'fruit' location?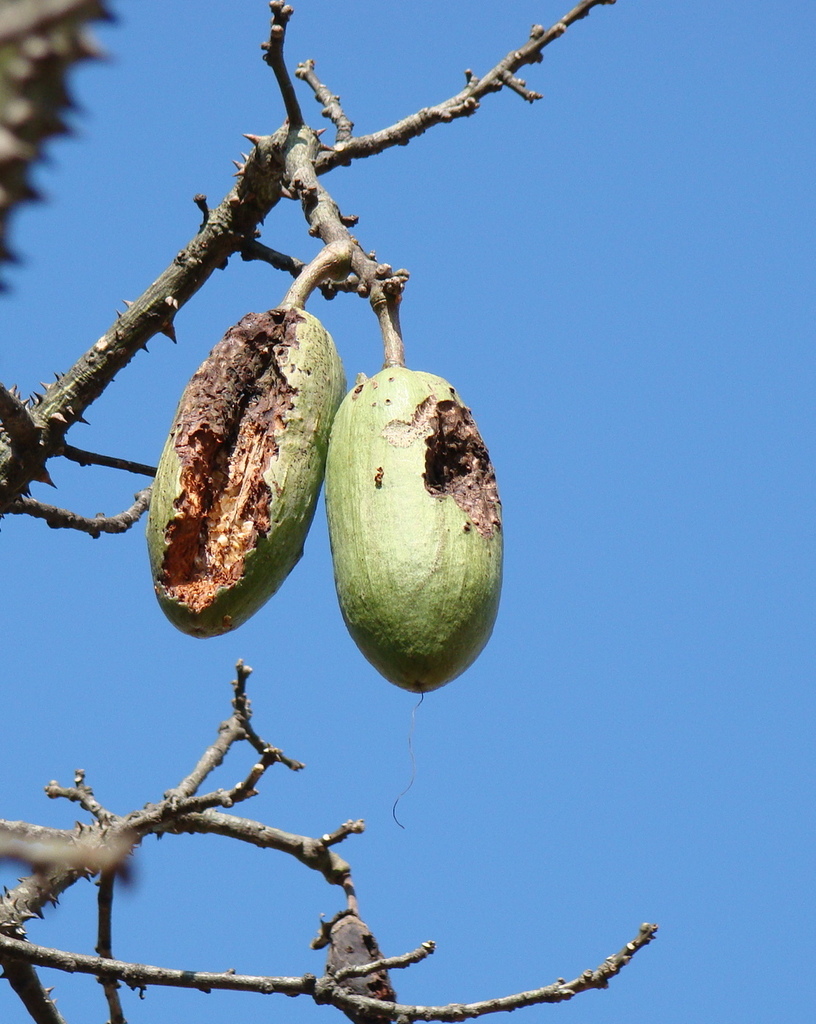
rect(149, 307, 348, 640)
